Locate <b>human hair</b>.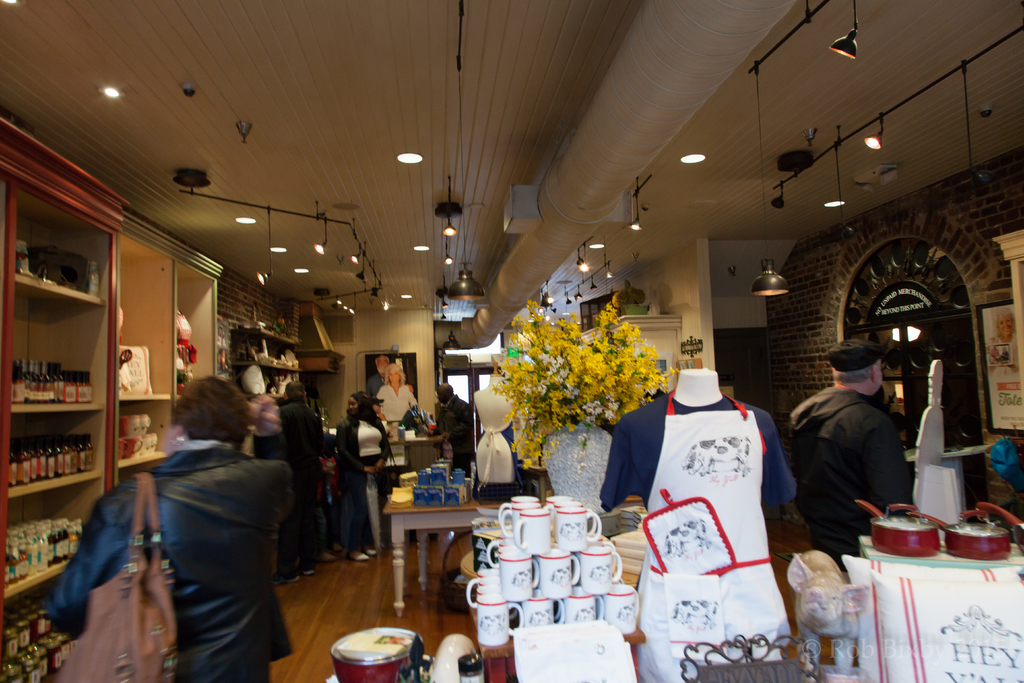
Bounding box: rect(161, 379, 259, 465).
